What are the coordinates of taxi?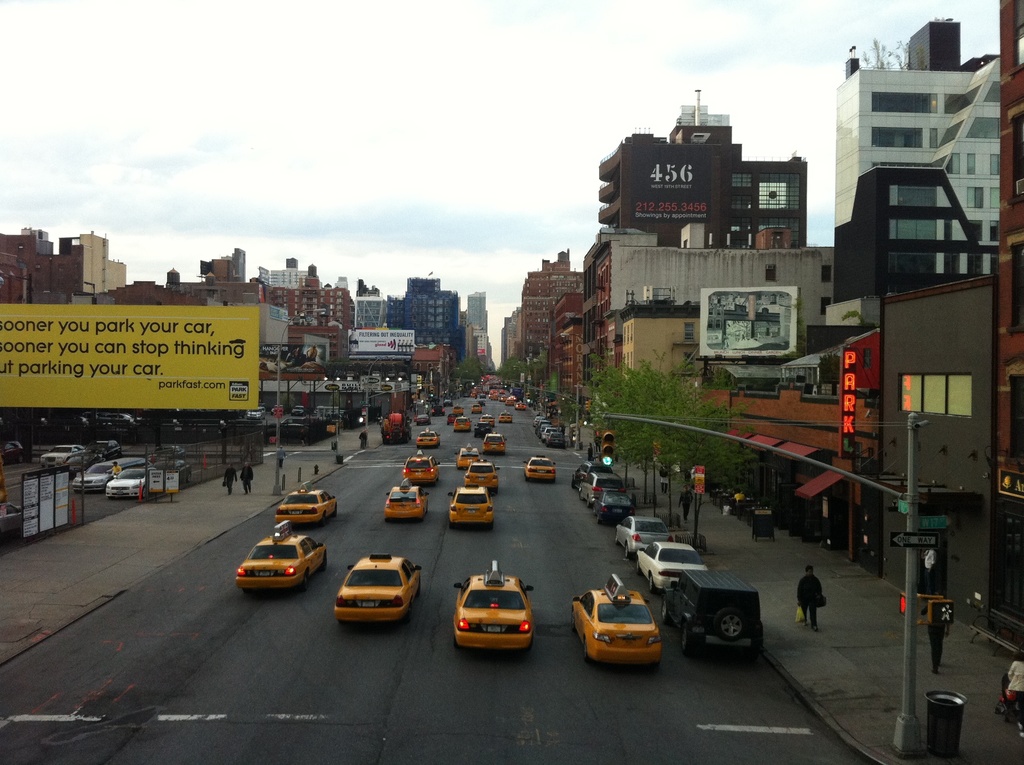
box(470, 400, 482, 415).
